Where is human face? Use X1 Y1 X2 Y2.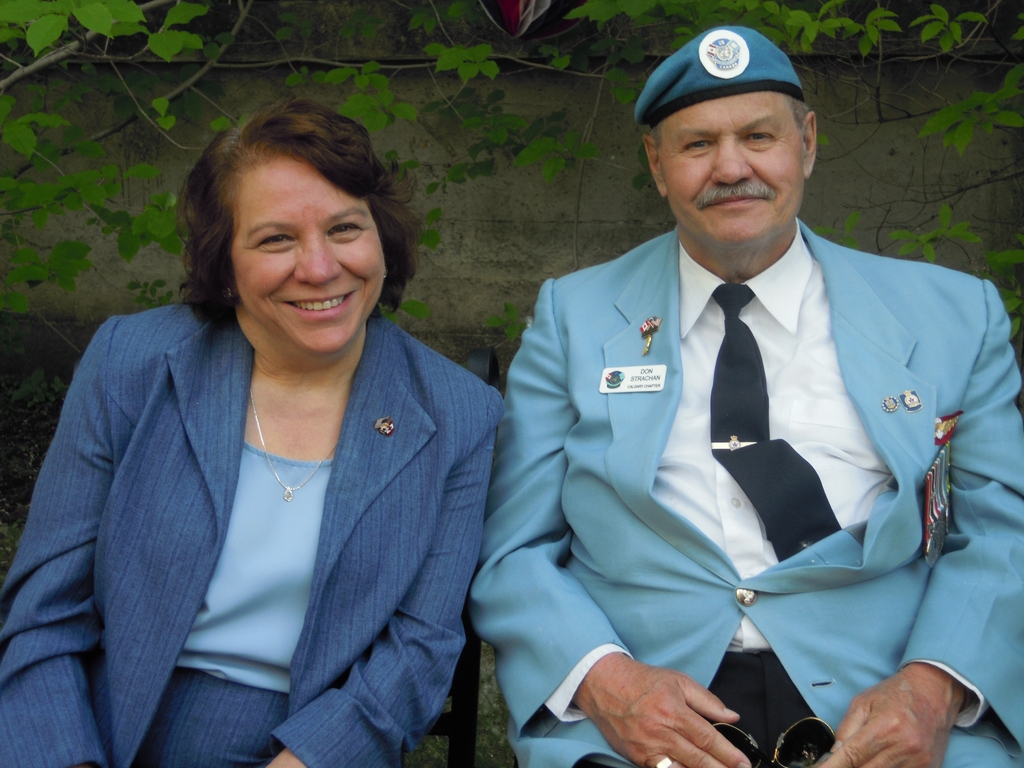
657 92 804 244.
